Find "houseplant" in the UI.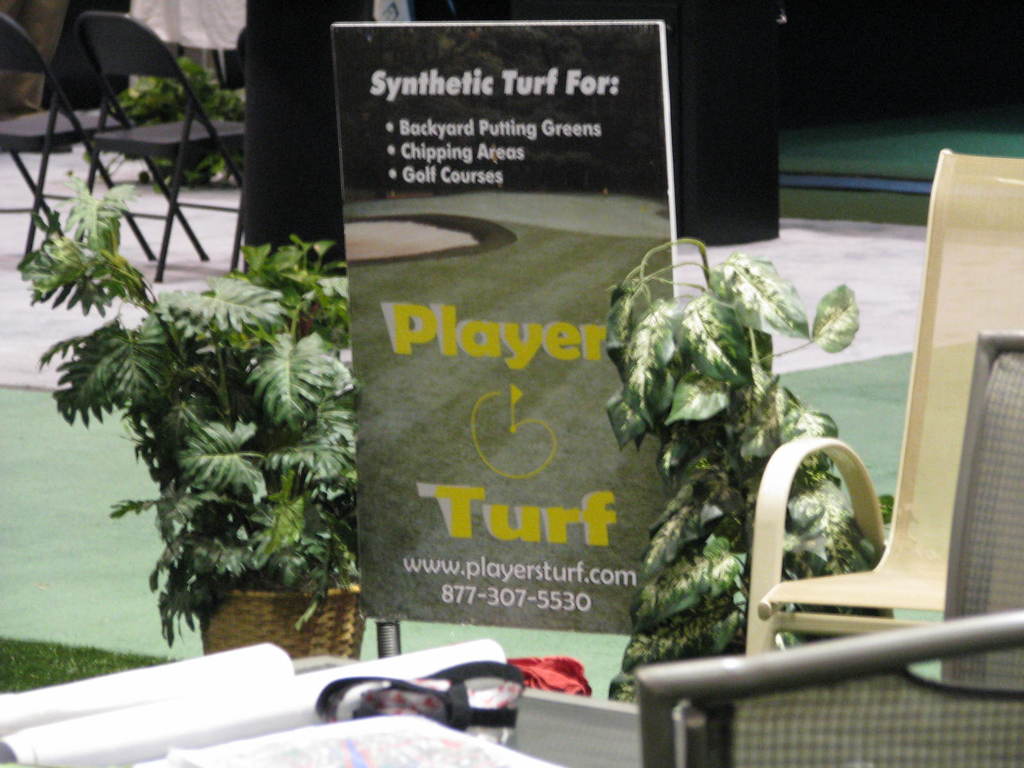
UI element at l=599, t=236, r=909, b=716.
